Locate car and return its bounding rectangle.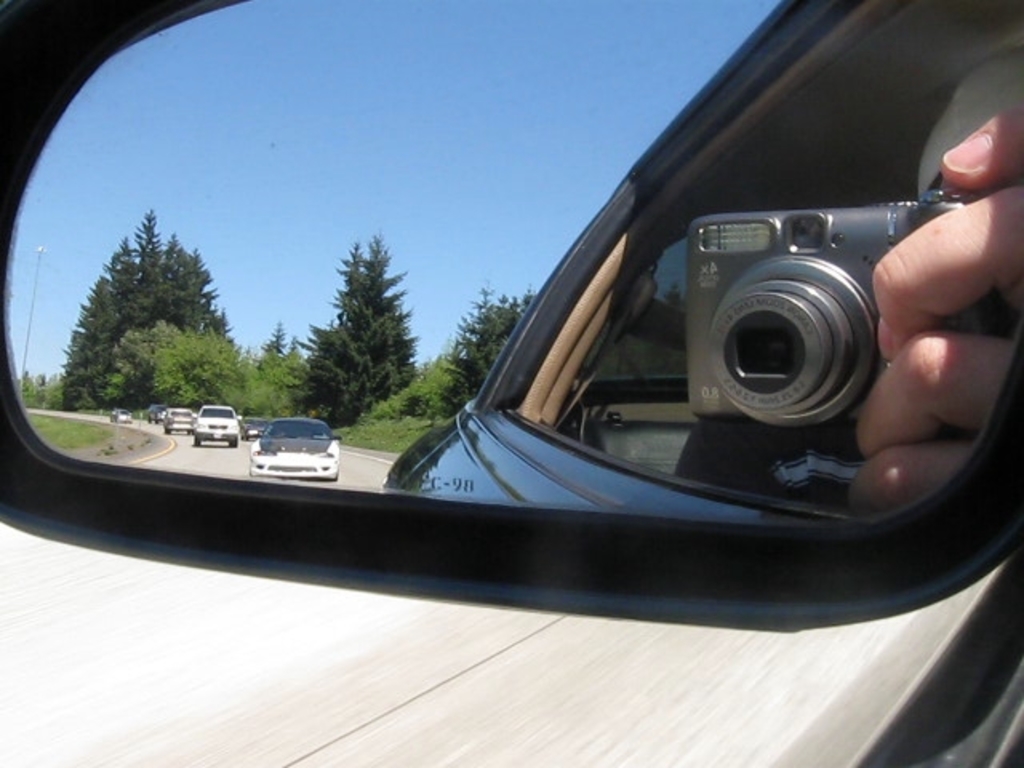
crop(109, 410, 131, 424).
